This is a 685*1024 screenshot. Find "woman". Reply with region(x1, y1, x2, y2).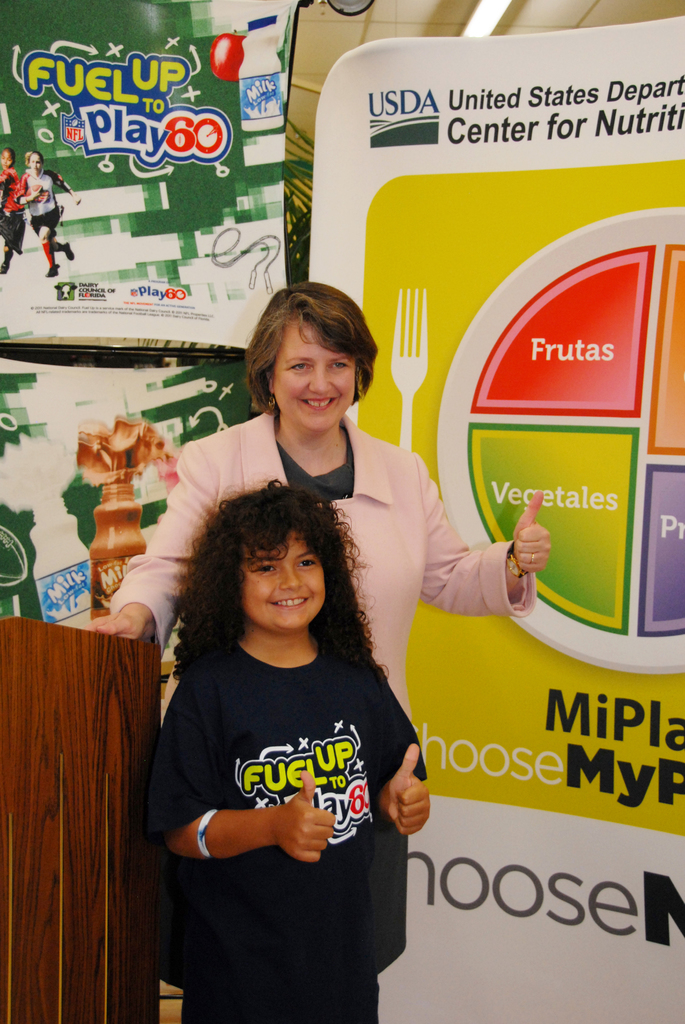
region(87, 282, 549, 972).
